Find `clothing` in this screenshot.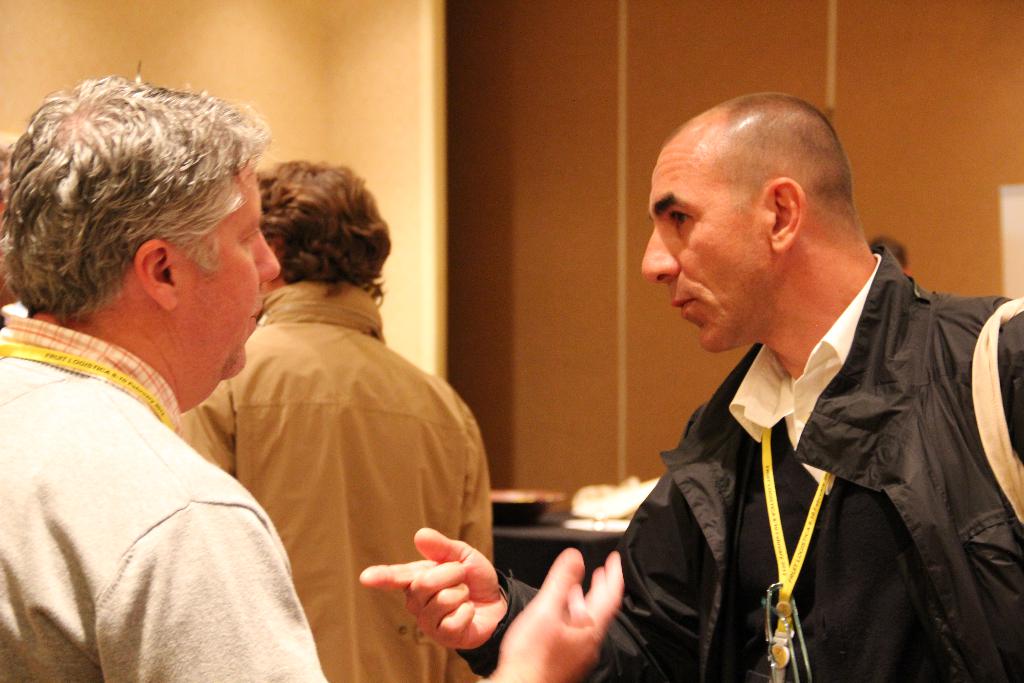
The bounding box for `clothing` is rect(170, 283, 497, 682).
